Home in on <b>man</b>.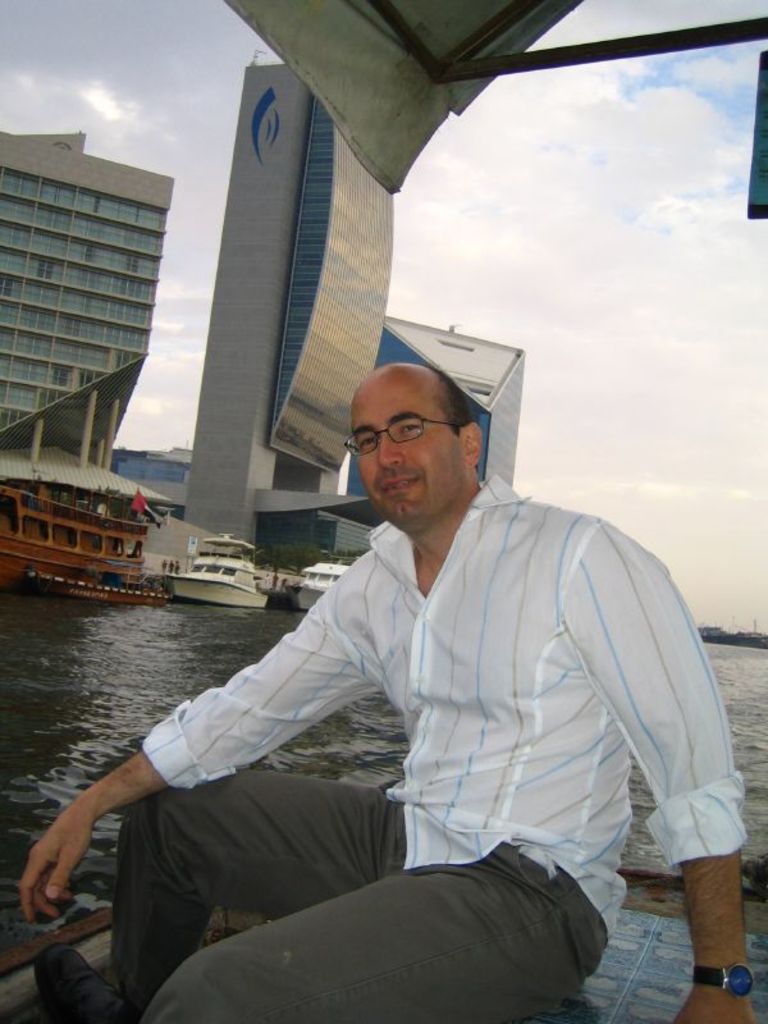
Homed in at box=[13, 356, 753, 1023].
